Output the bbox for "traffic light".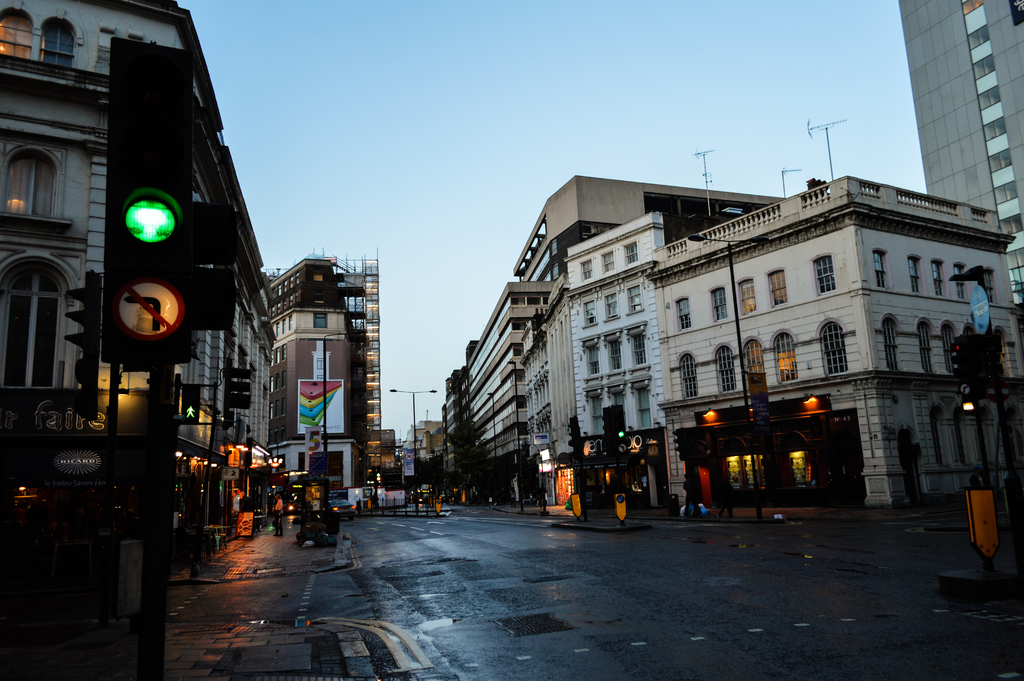
[948,340,970,378].
